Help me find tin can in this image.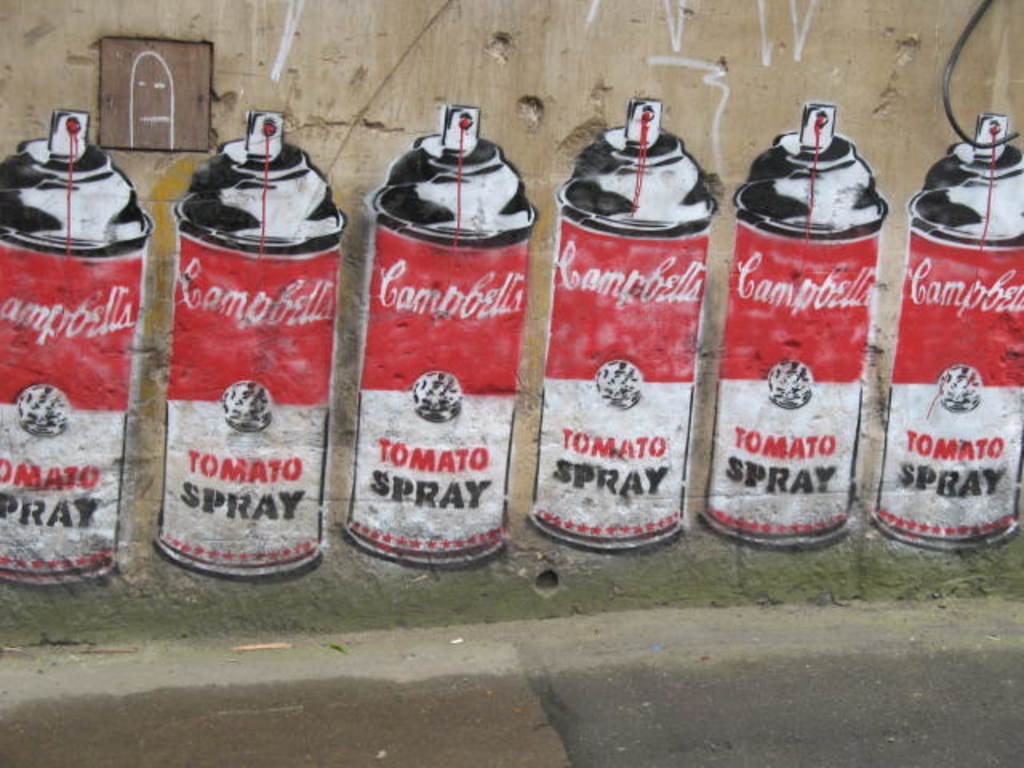
Found it: 363:104:542:573.
